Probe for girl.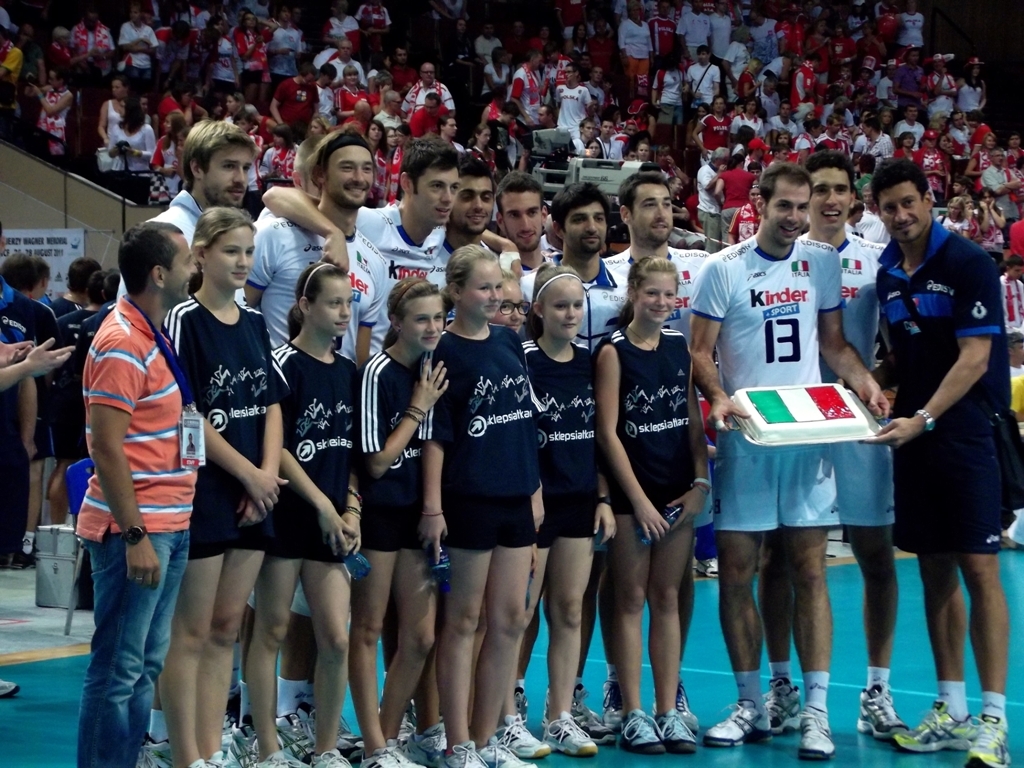
Probe result: bbox=(430, 238, 534, 767).
